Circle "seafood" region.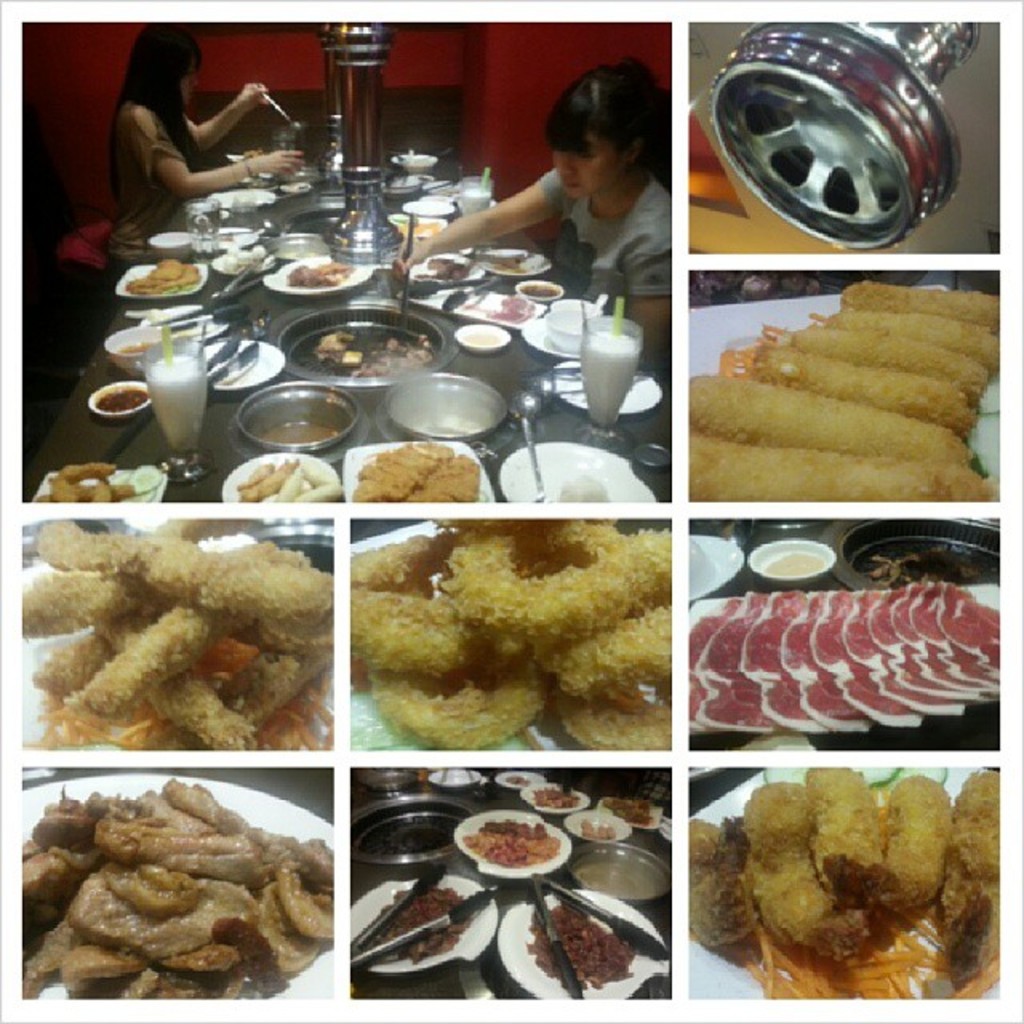
Region: {"x1": 688, "y1": 571, "x2": 1005, "y2": 744}.
